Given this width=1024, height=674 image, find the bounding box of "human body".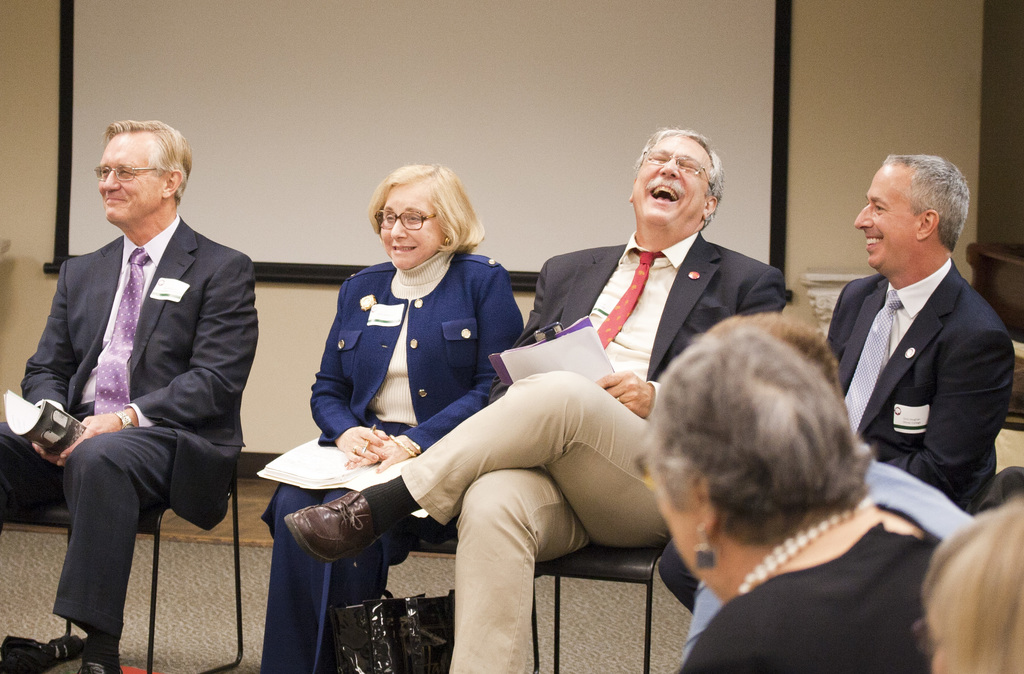
BBox(284, 122, 785, 673).
